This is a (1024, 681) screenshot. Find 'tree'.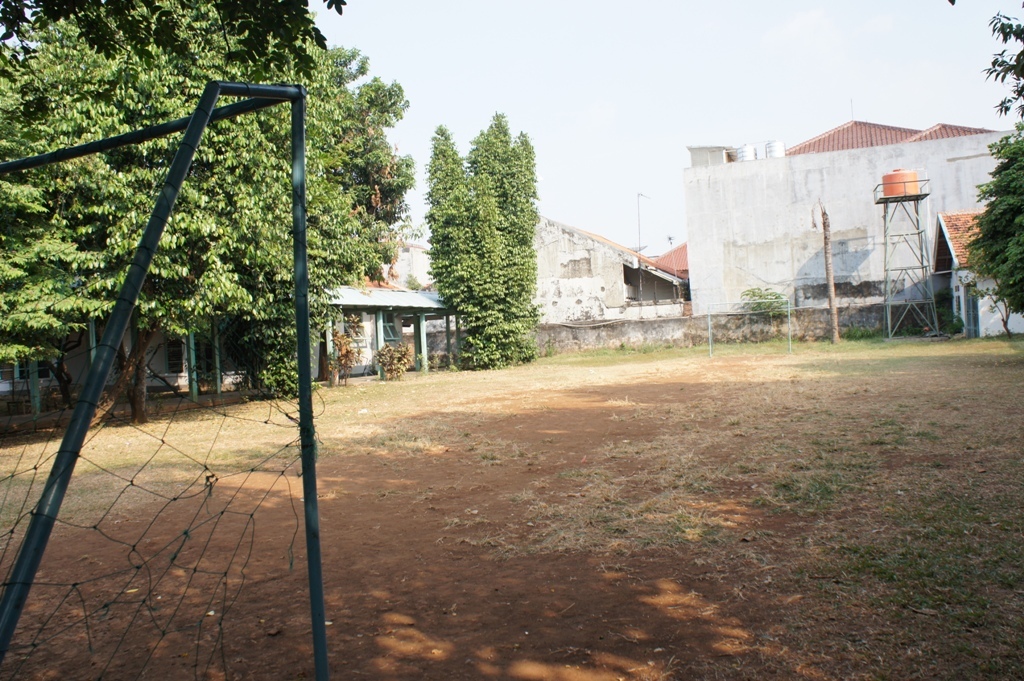
Bounding box: box=[331, 52, 431, 273].
